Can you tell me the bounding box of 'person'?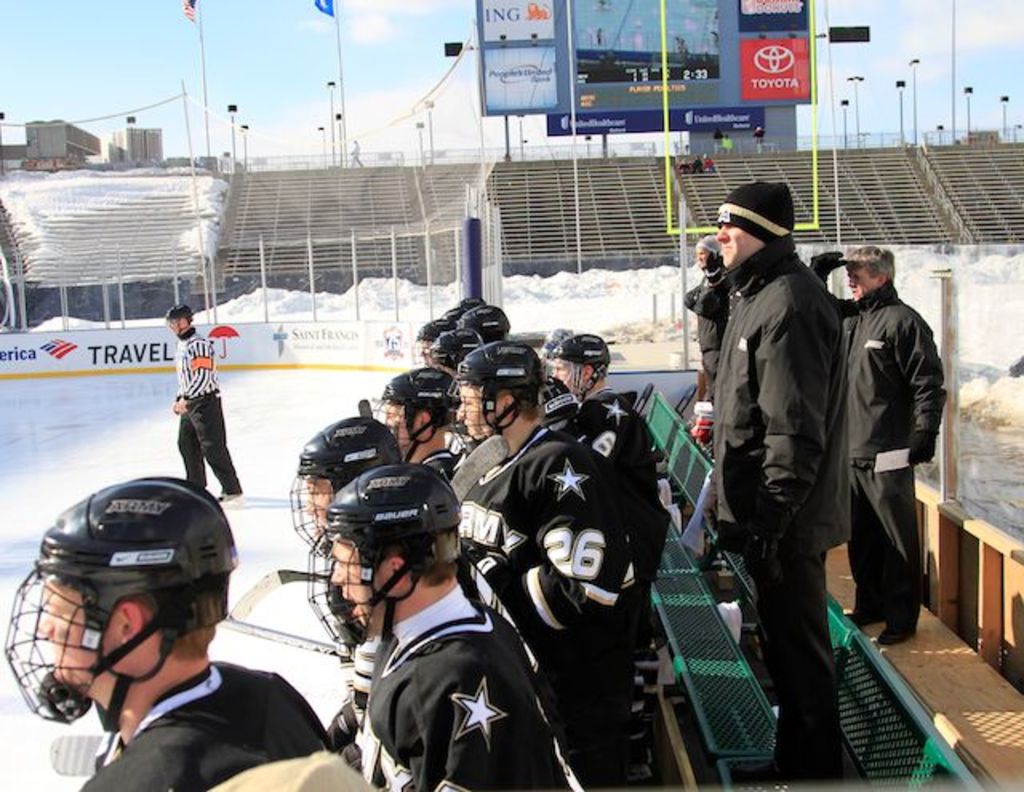
pyautogui.locateOnScreen(677, 237, 726, 424).
